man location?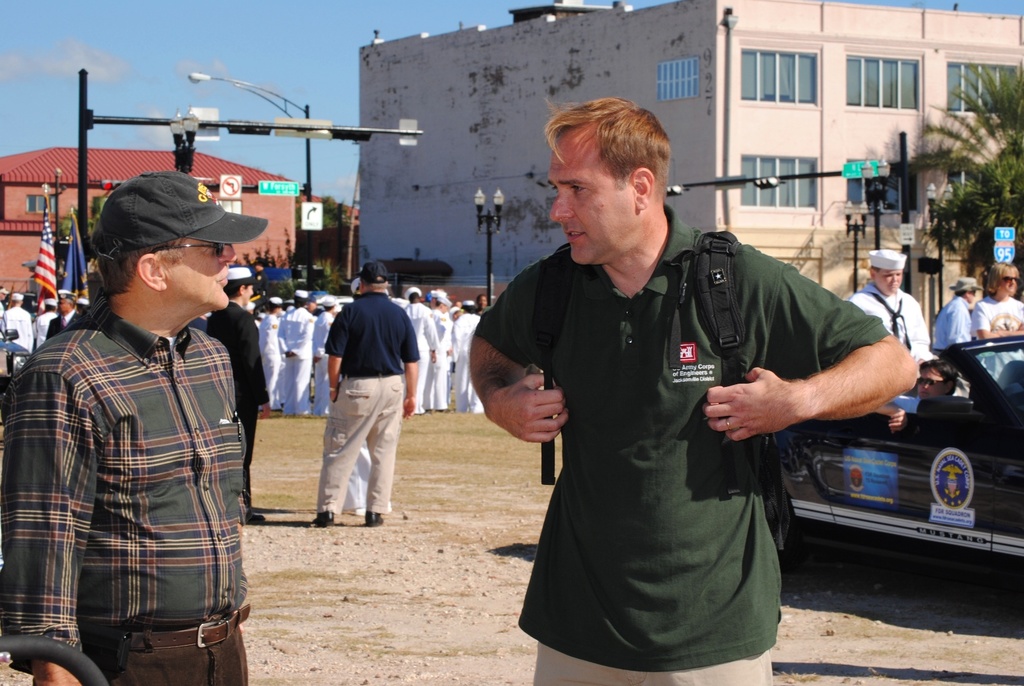
(left=0, top=169, right=267, bottom=685)
